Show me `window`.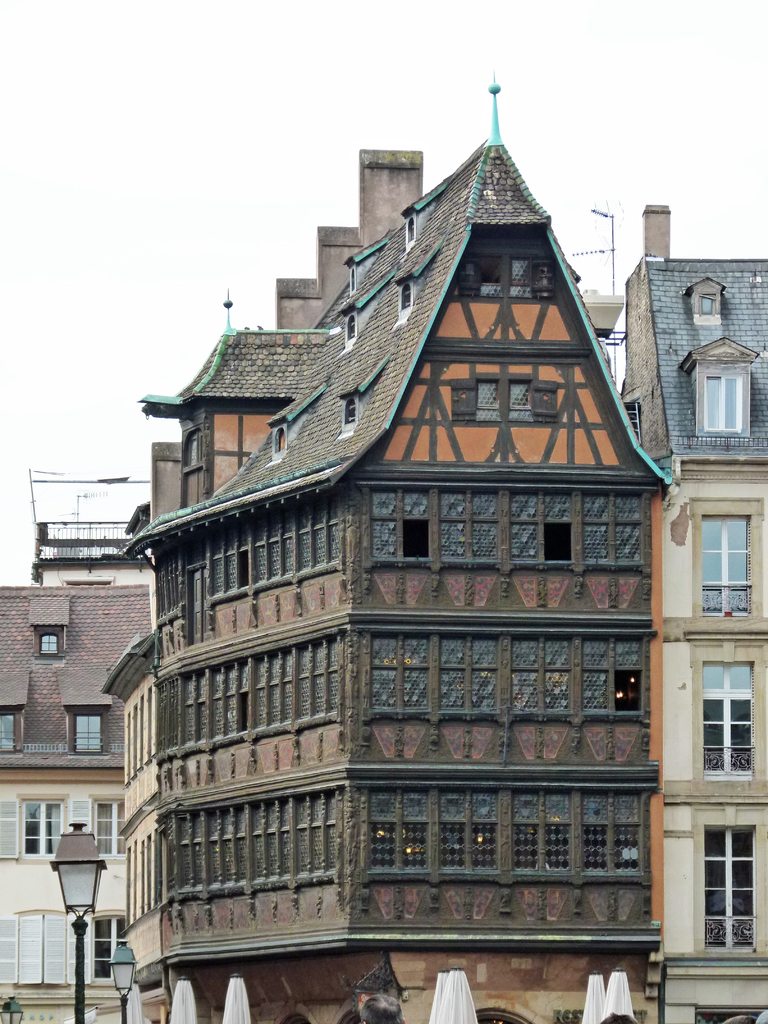
`window` is here: select_region(682, 332, 758, 439).
